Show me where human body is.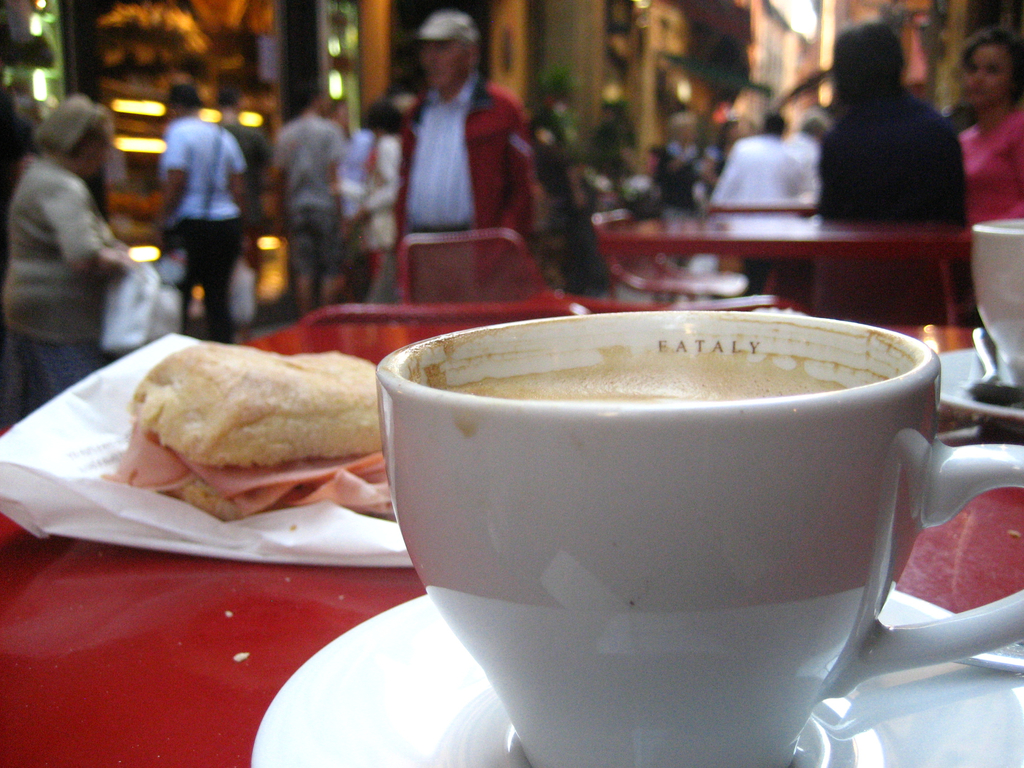
human body is at [left=136, top=93, right=243, bottom=324].
